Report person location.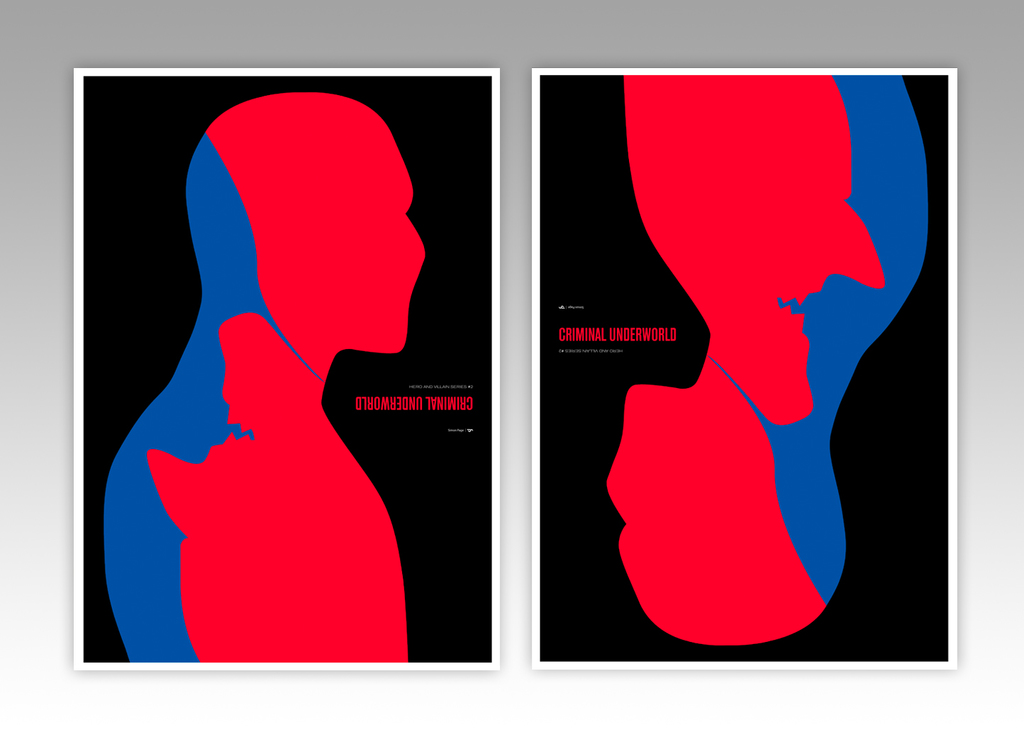
Report: select_region(99, 96, 445, 658).
